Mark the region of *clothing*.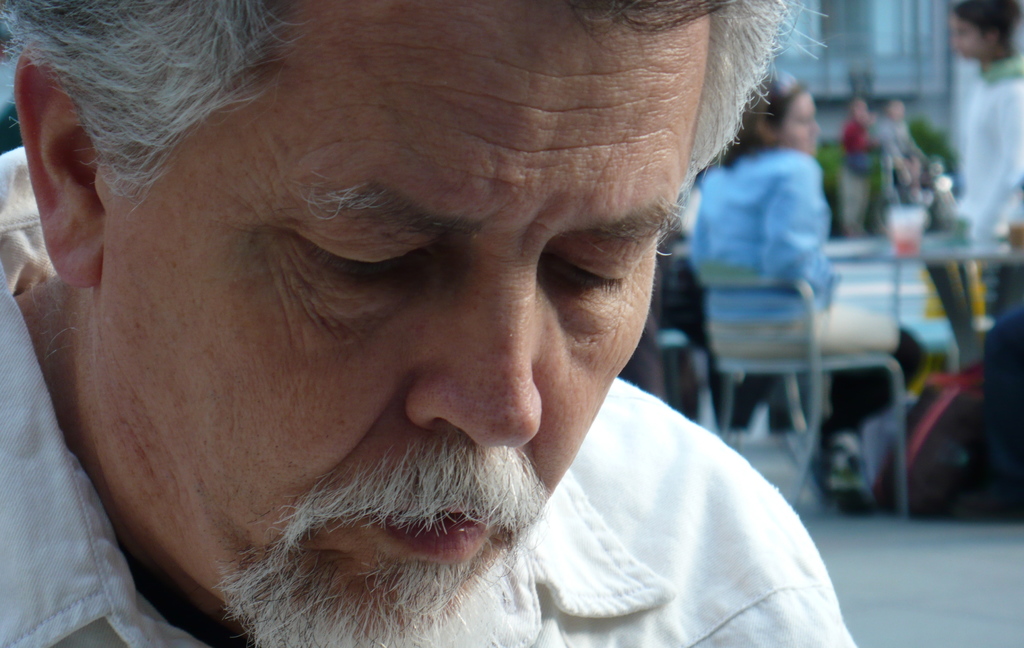
Region: 692:145:901:355.
